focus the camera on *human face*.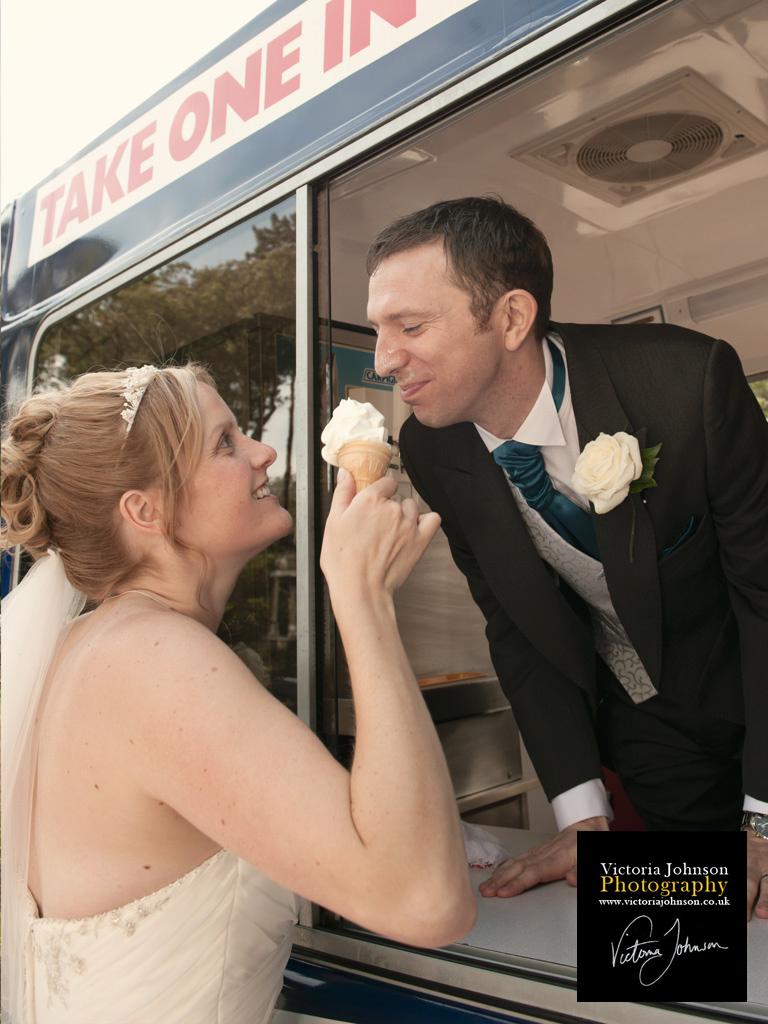
Focus region: (132, 367, 285, 566).
